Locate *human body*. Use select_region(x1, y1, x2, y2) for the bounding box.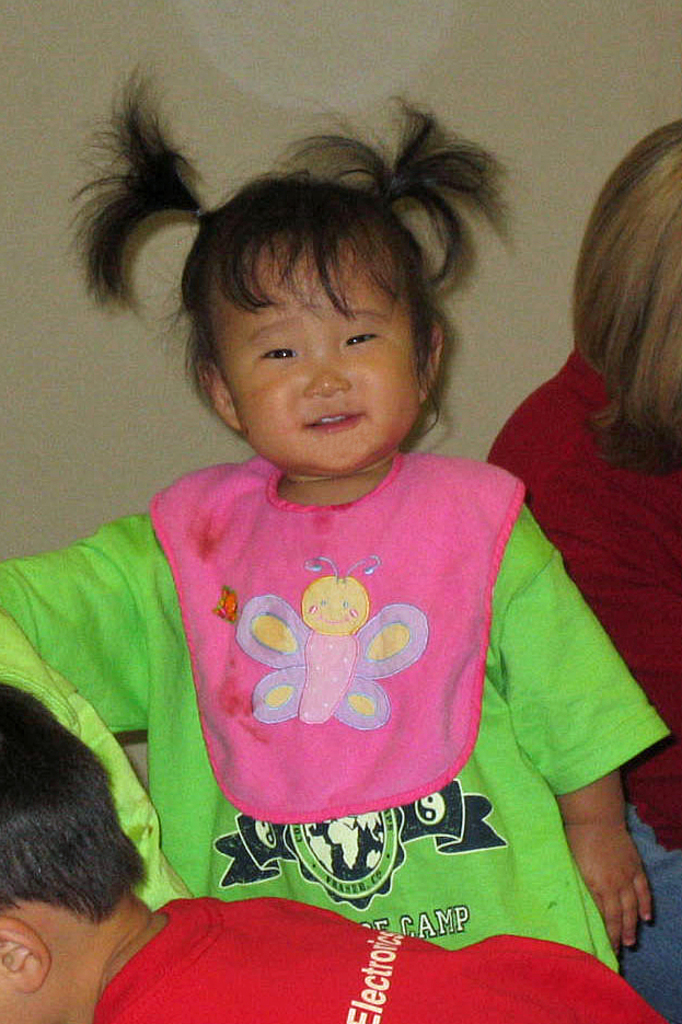
select_region(91, 896, 657, 1023).
